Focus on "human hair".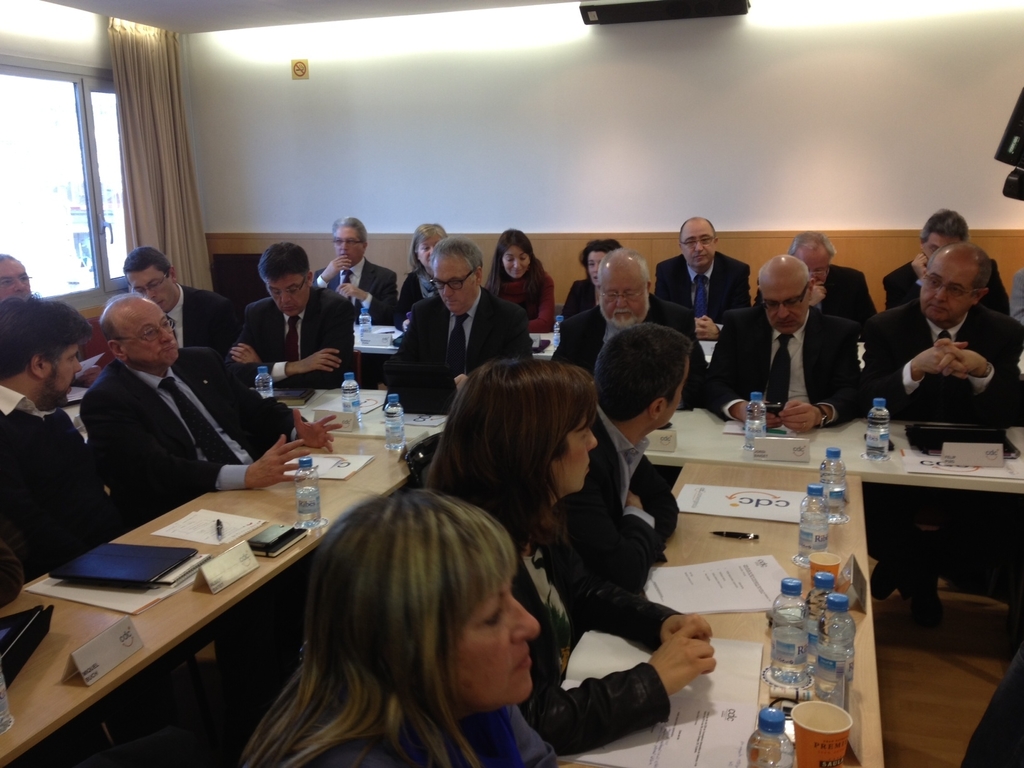
Focused at crop(259, 460, 539, 767).
